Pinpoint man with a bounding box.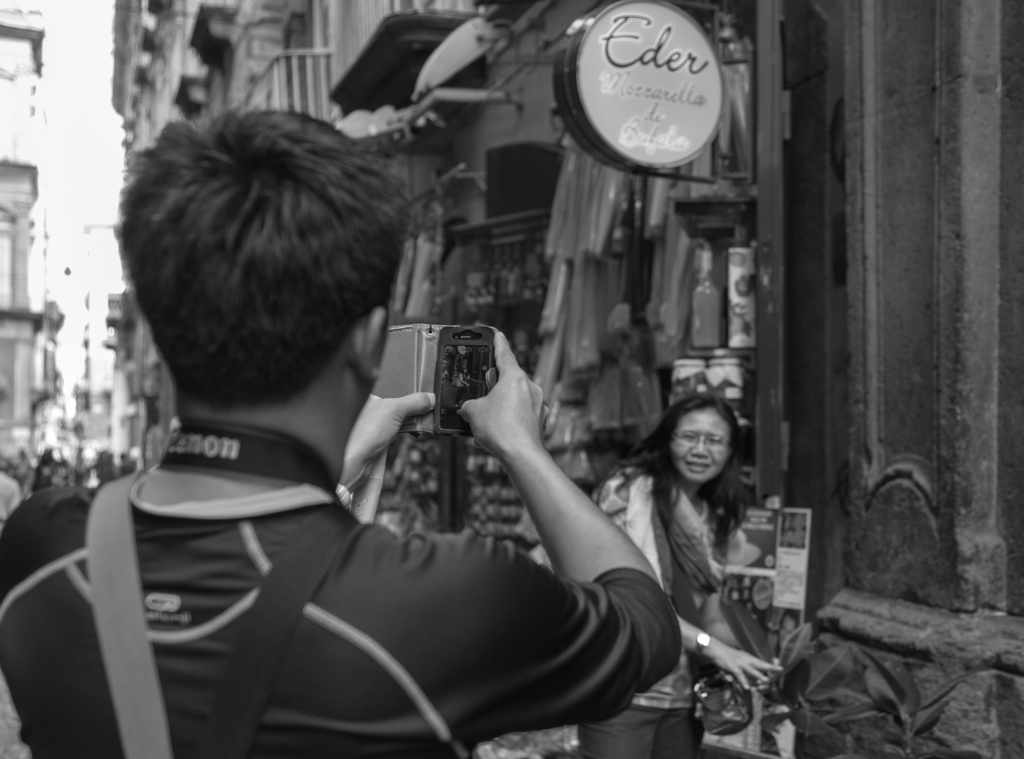
BBox(52, 131, 746, 740).
